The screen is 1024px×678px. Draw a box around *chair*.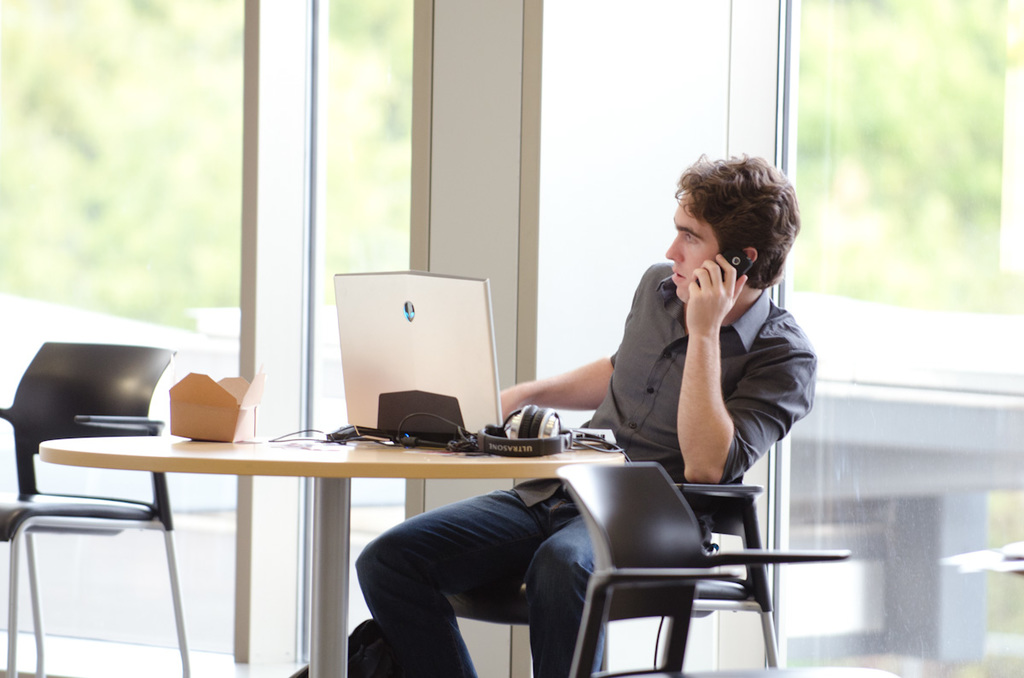
l=0, t=347, r=190, b=676.
